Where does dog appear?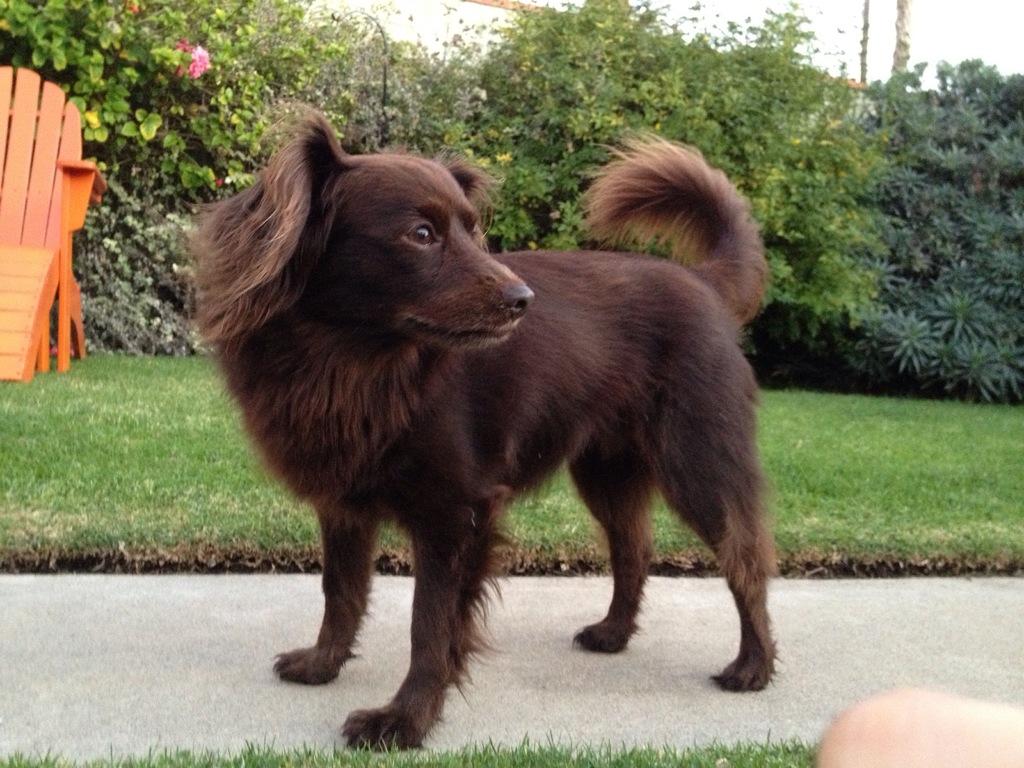
Appears at {"x1": 192, "y1": 100, "x2": 785, "y2": 749}.
